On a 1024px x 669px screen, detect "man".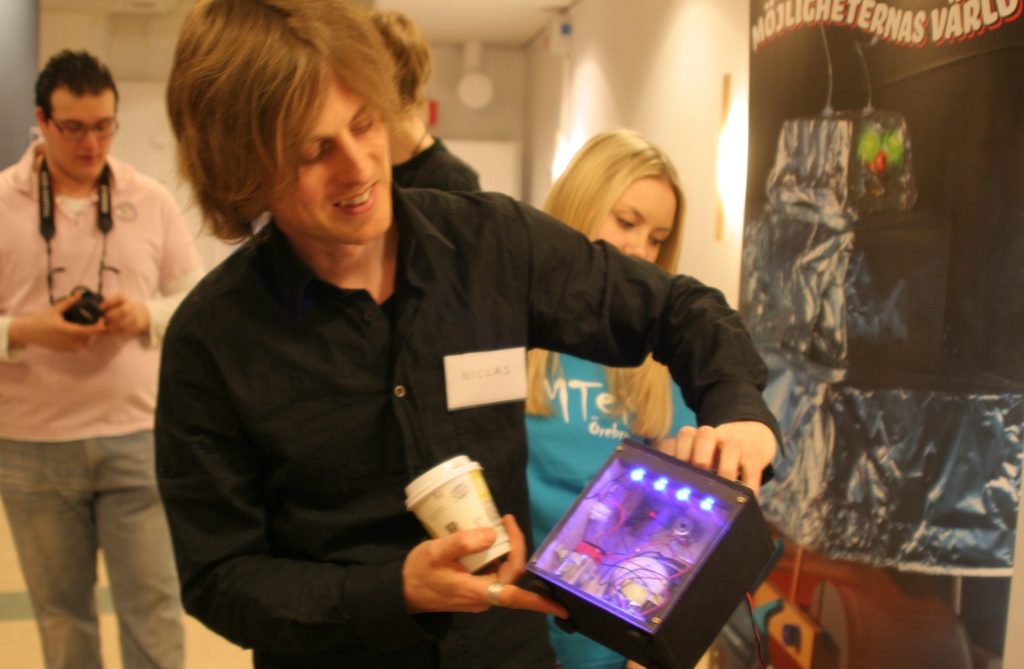
{"x1": 152, "y1": 0, "x2": 783, "y2": 668}.
